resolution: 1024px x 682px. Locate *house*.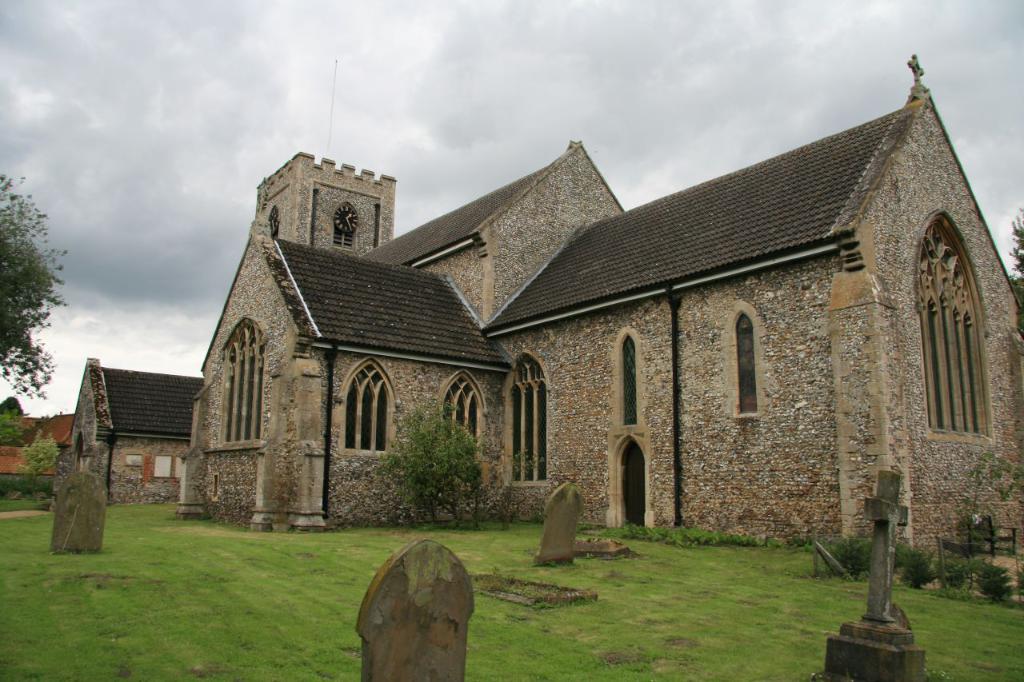
178,55,1023,577.
